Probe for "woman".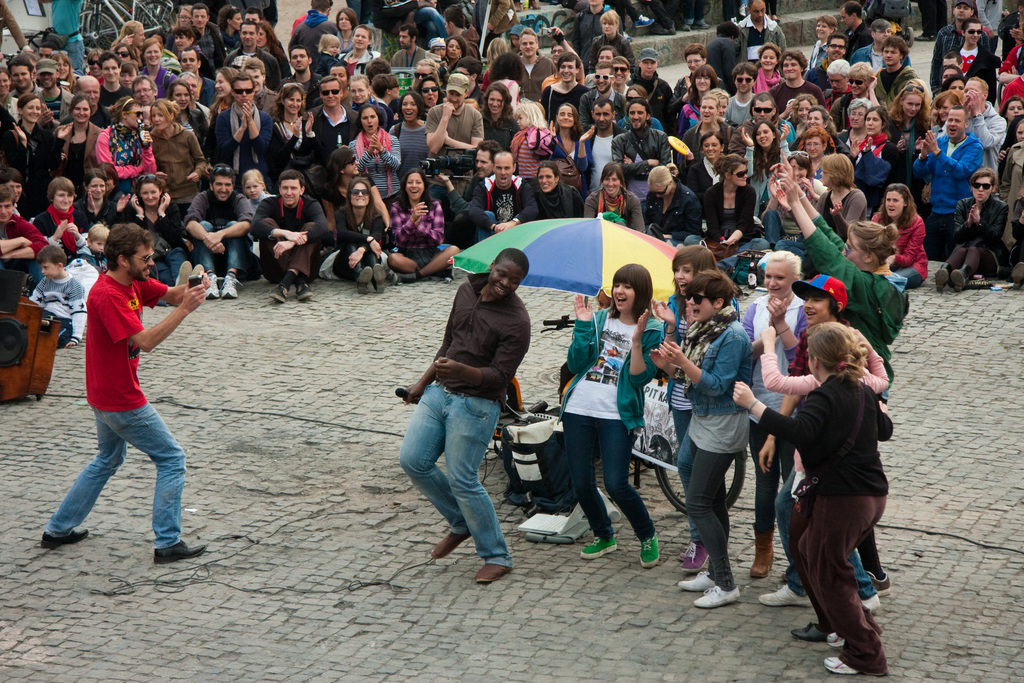
Probe result: region(266, 80, 317, 177).
